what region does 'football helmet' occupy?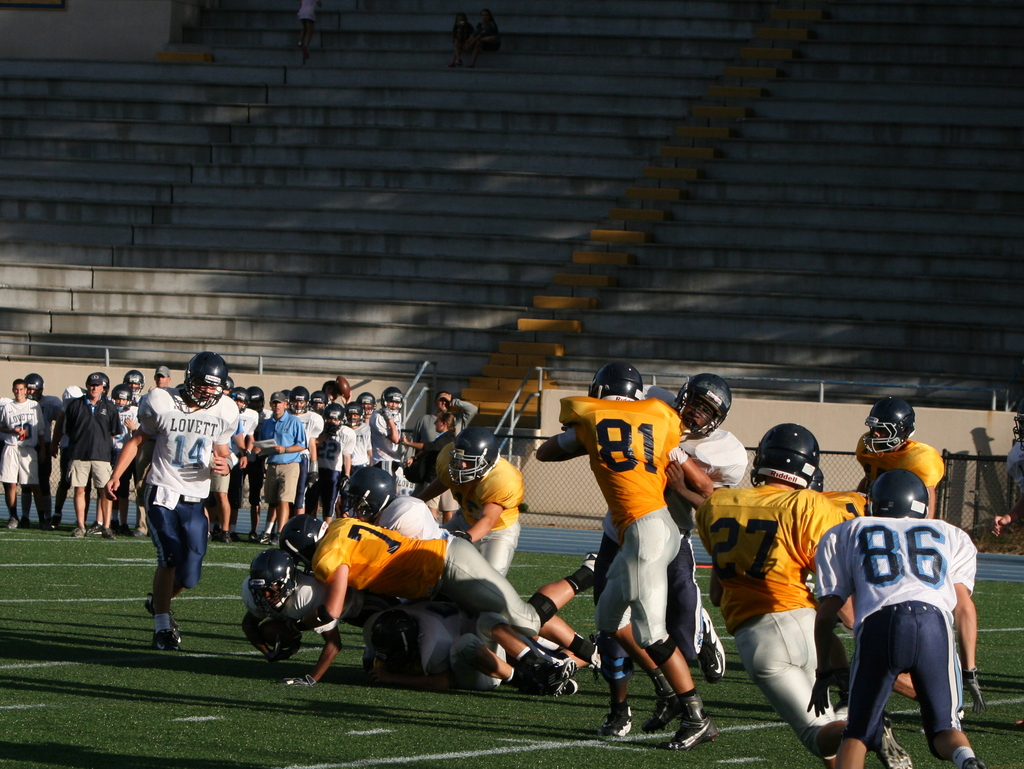
[x1=276, y1=515, x2=326, y2=564].
